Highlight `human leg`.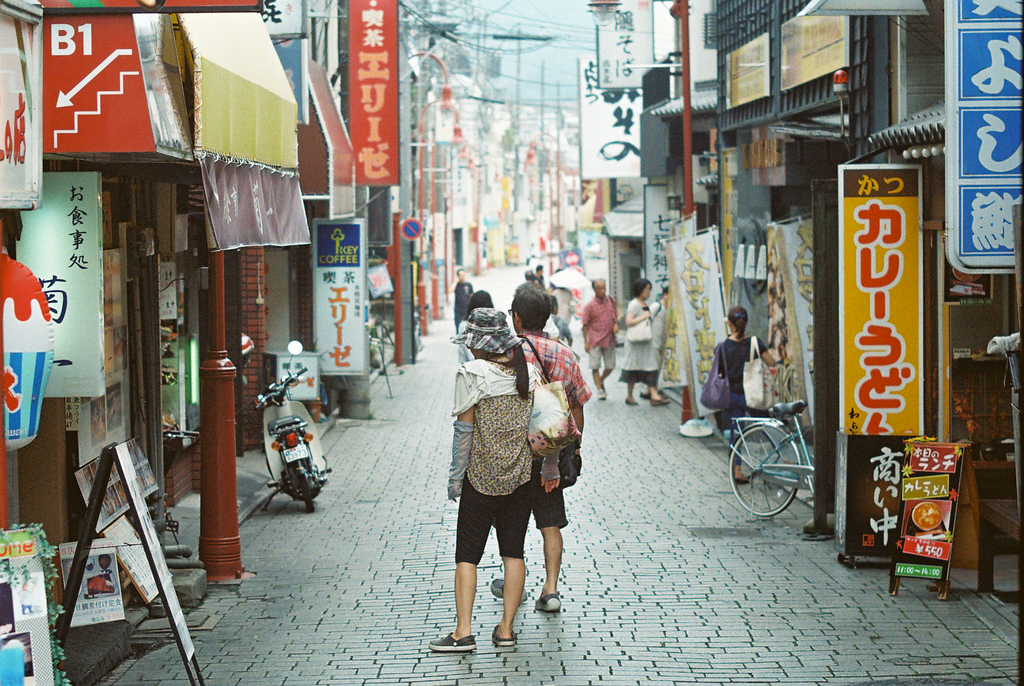
Highlighted region: region(489, 489, 530, 647).
